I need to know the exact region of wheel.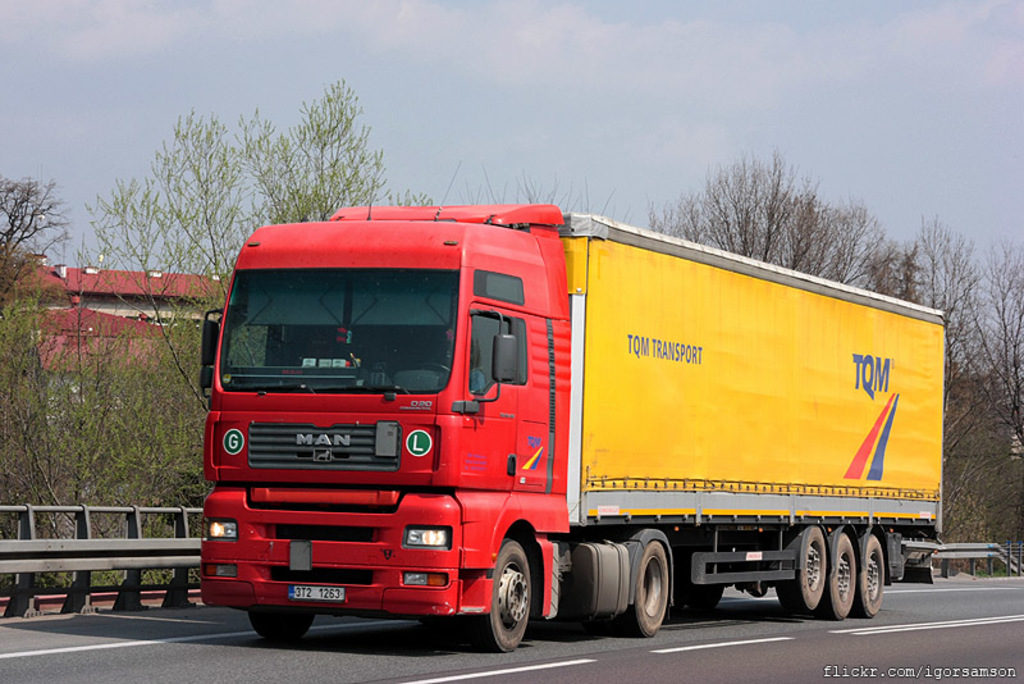
Region: 625/541/668/638.
